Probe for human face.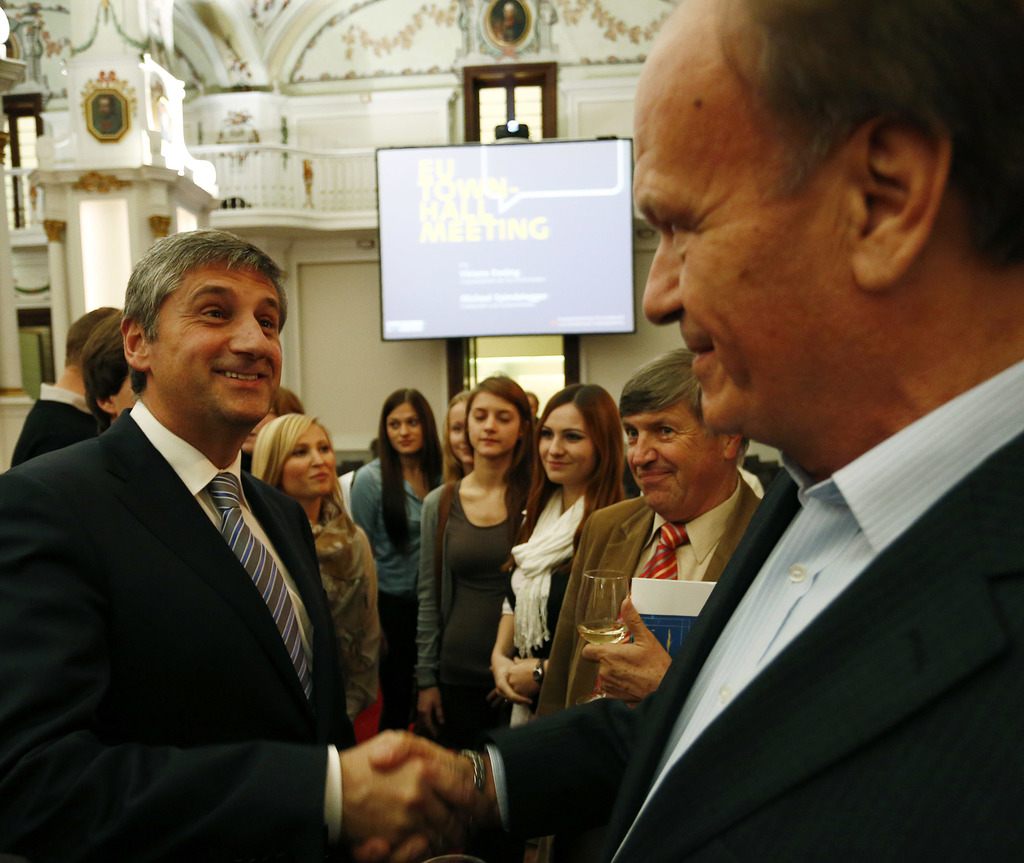
Probe result: <region>386, 407, 421, 455</region>.
